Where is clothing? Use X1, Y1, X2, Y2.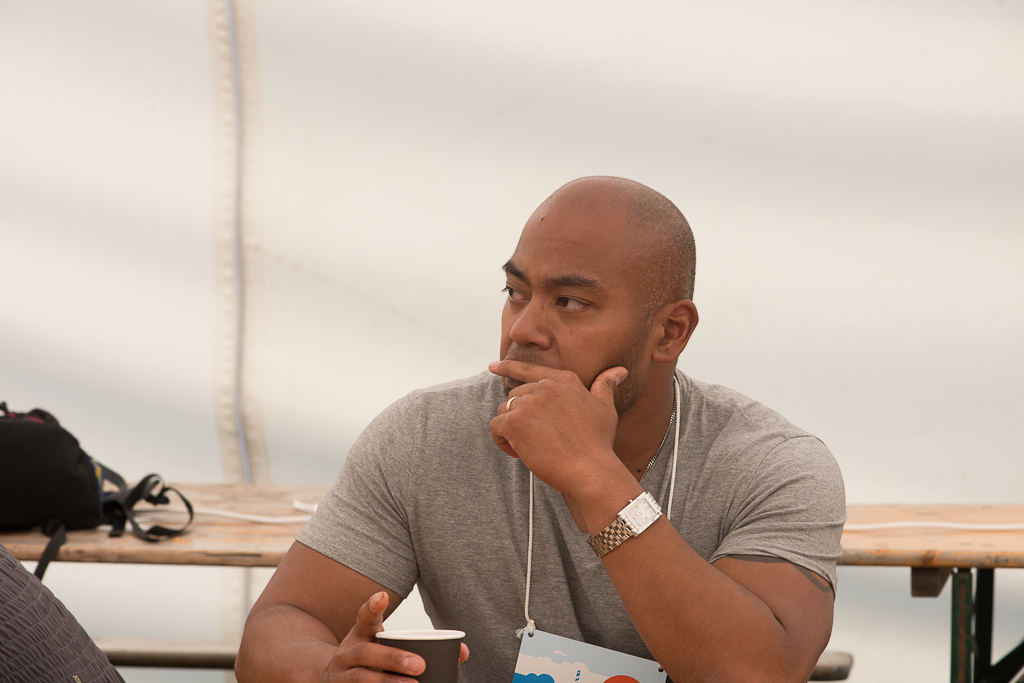
326, 324, 832, 669.
